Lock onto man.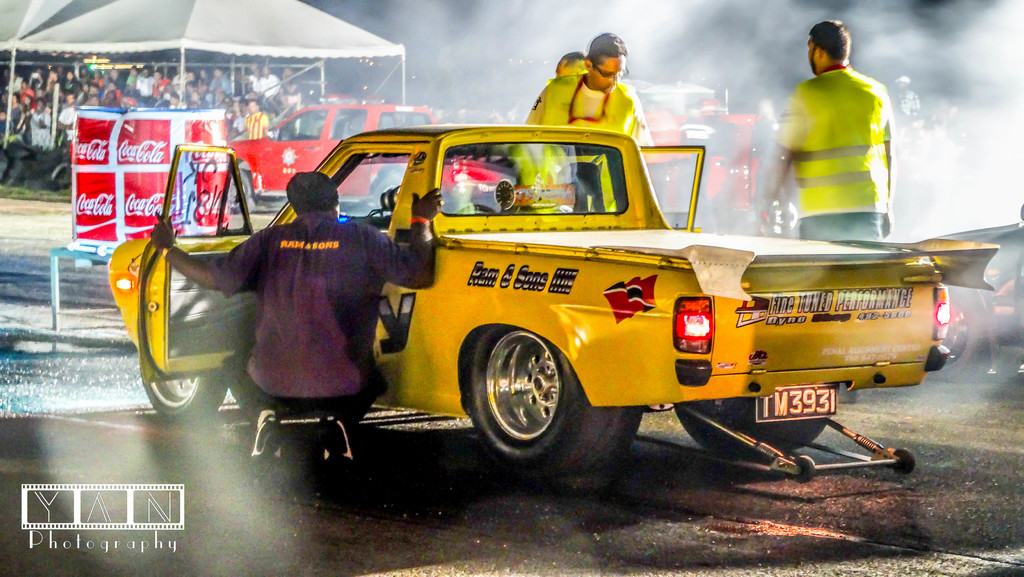
Locked: <region>206, 66, 230, 93</region>.
